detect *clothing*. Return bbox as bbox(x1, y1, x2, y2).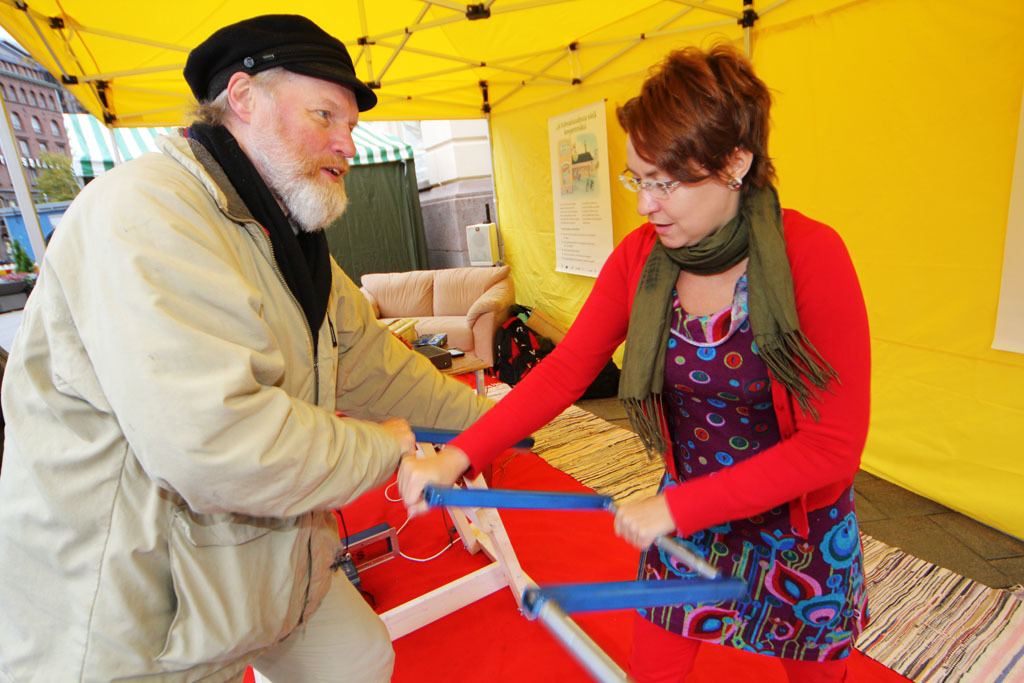
bbox(8, 83, 460, 675).
